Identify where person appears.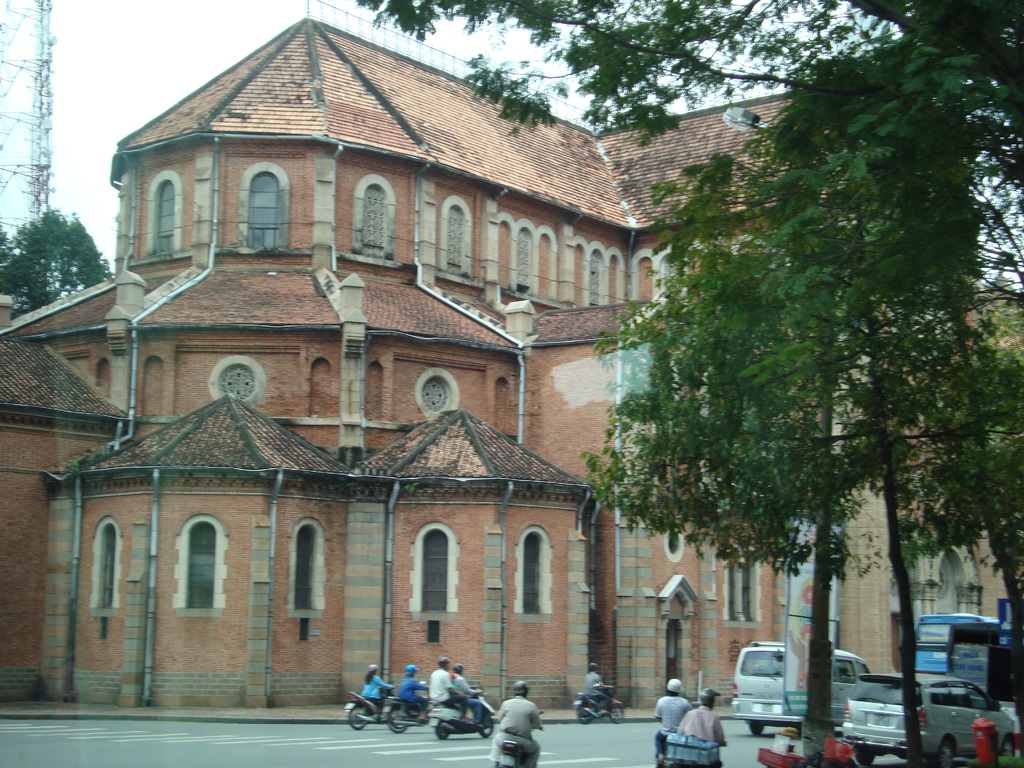
Appears at locate(360, 662, 392, 723).
